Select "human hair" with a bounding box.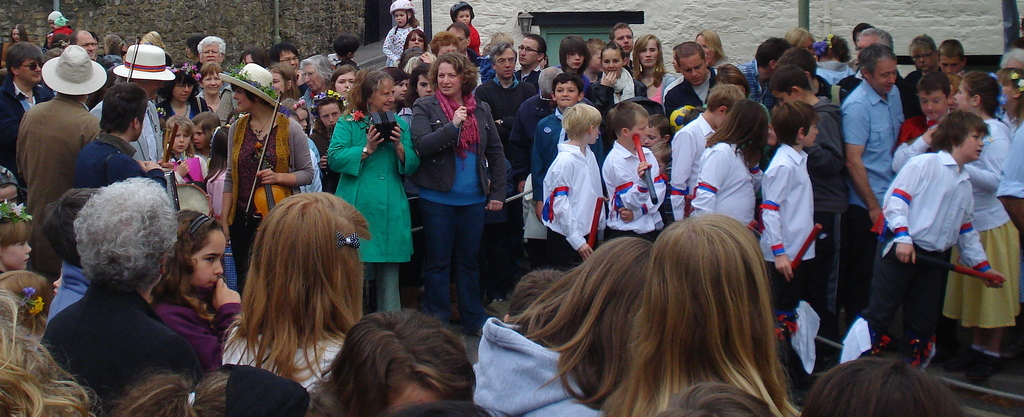
217,184,369,383.
